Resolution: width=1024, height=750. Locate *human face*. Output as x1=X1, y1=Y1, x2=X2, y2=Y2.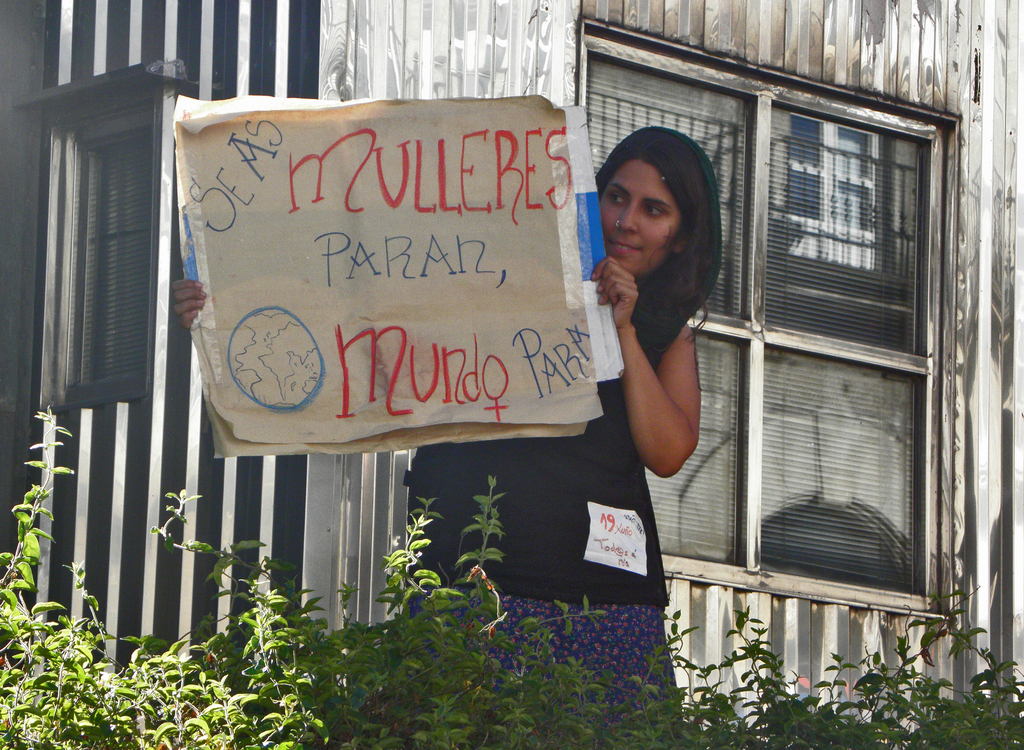
x1=599, y1=159, x2=682, y2=273.
